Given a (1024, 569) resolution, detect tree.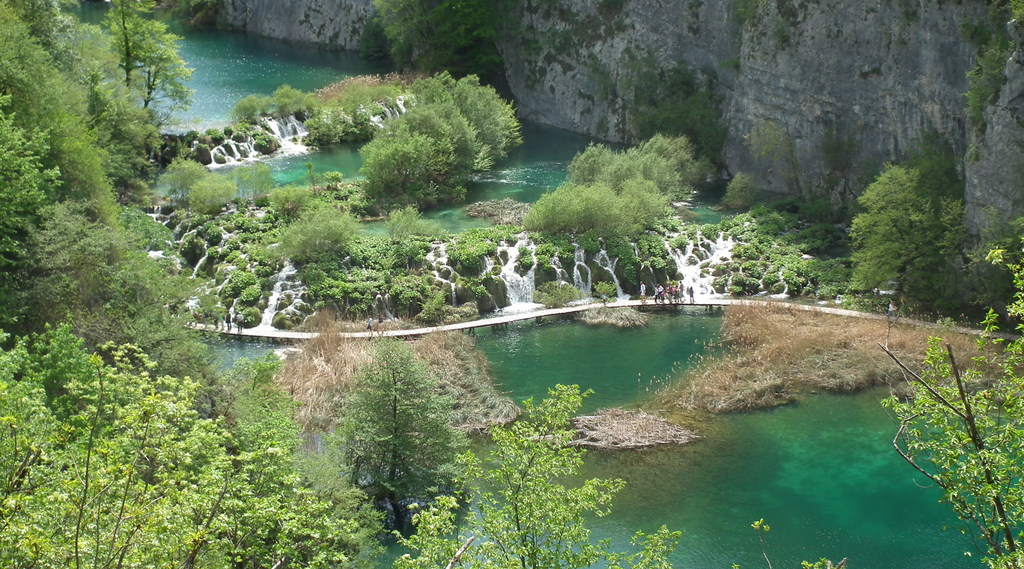
x1=190 y1=169 x2=230 y2=202.
